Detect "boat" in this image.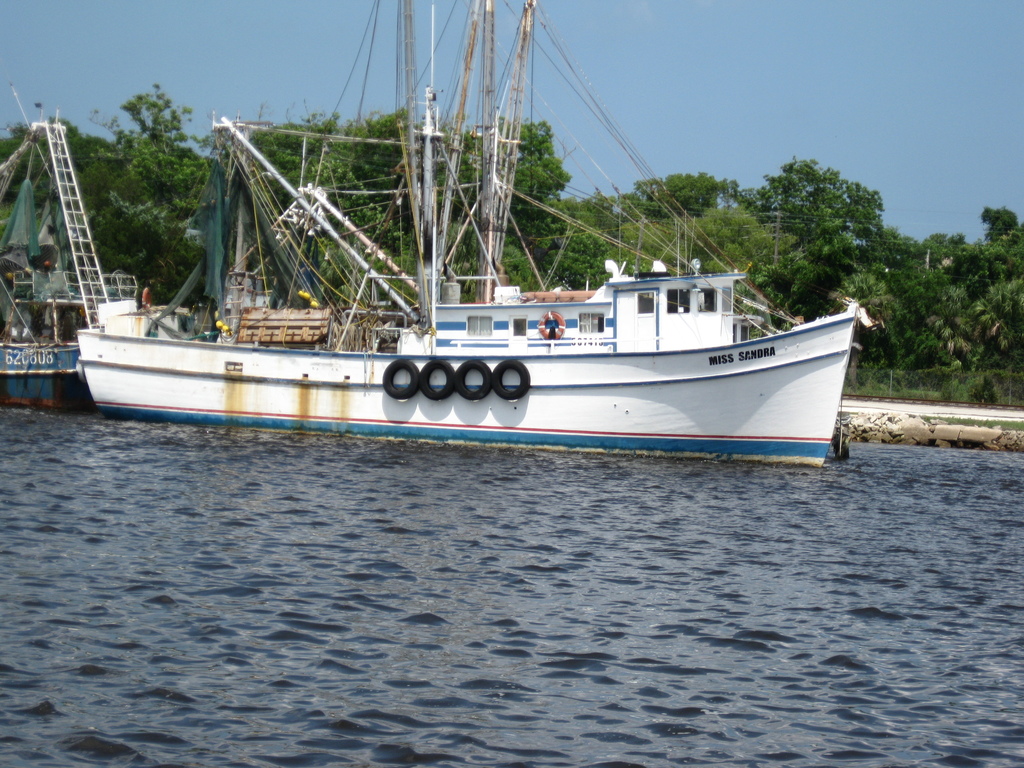
Detection: box(0, 118, 105, 416).
